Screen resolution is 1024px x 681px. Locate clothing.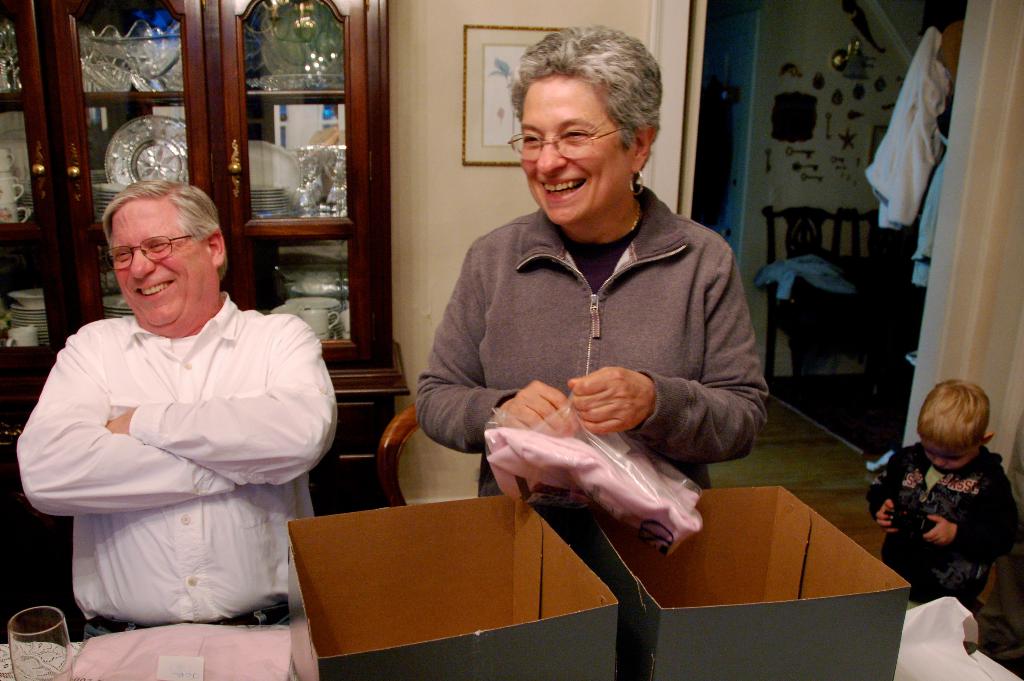
31,236,337,643.
